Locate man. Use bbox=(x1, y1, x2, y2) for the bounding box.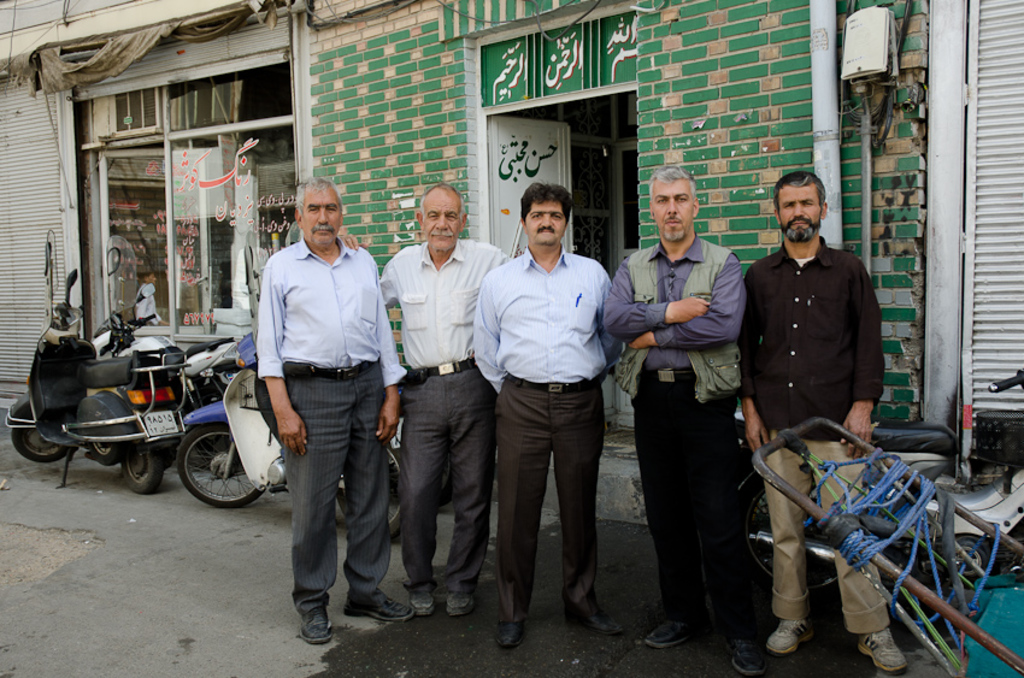
bbox=(740, 172, 906, 677).
